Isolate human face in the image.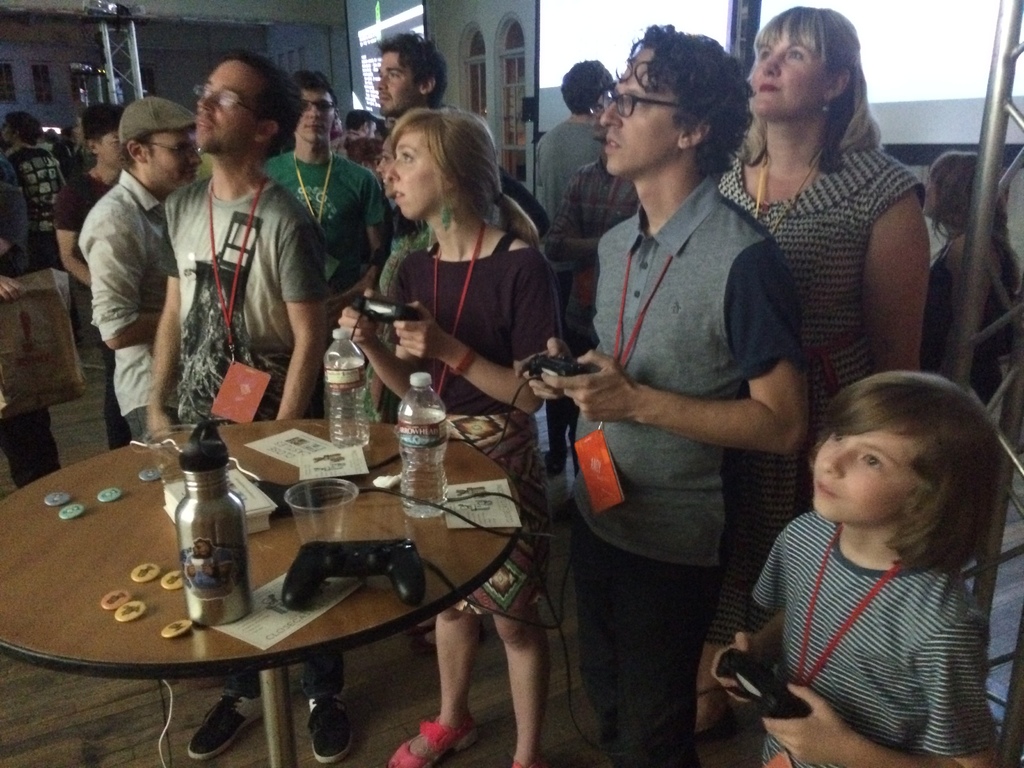
Isolated region: 804/418/918/525.
